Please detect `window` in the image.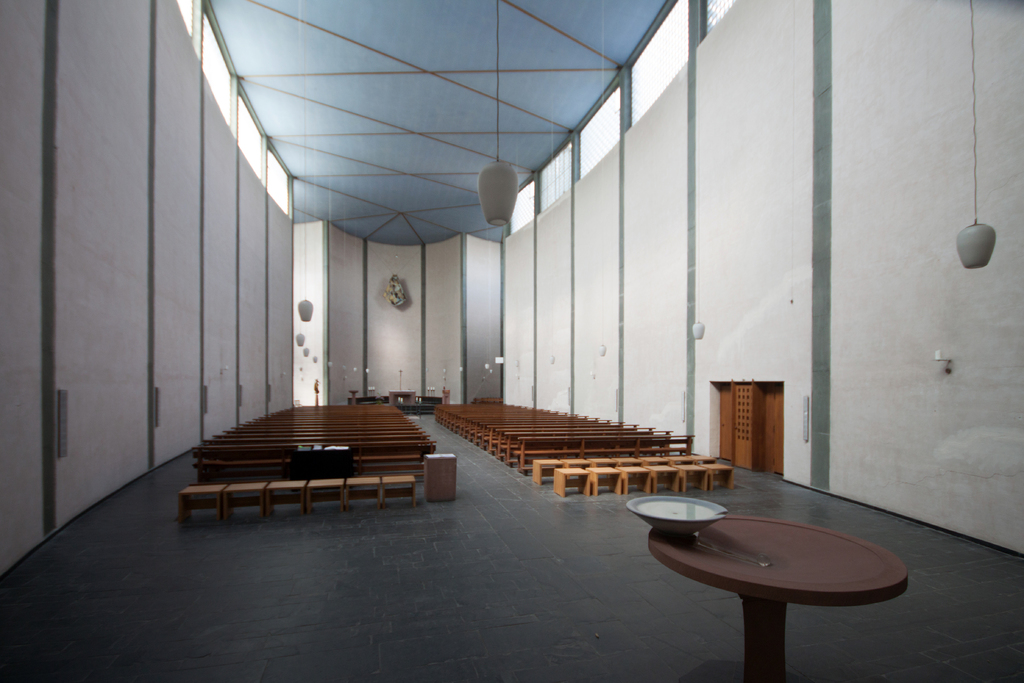
200:15:232:127.
